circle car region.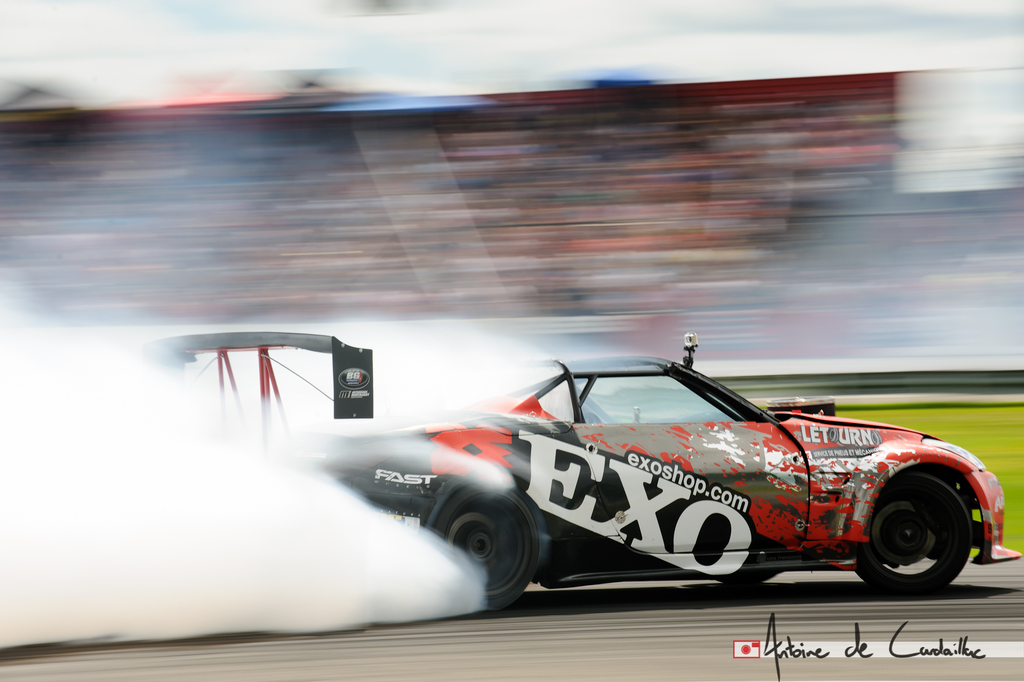
Region: BBox(134, 329, 1023, 614).
